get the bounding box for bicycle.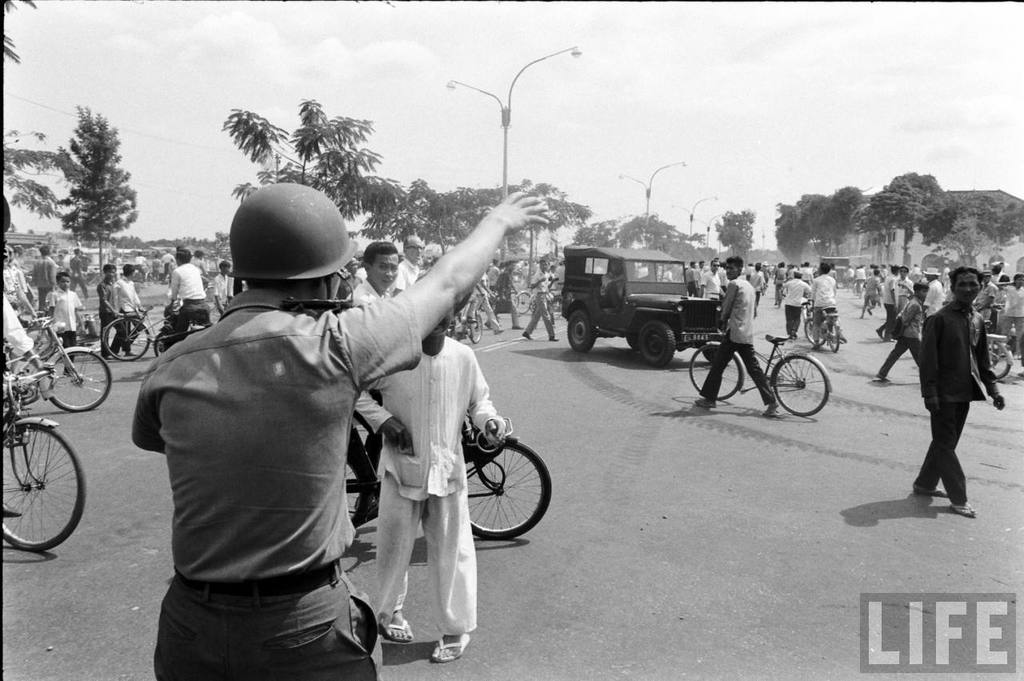
[444,310,486,344].
